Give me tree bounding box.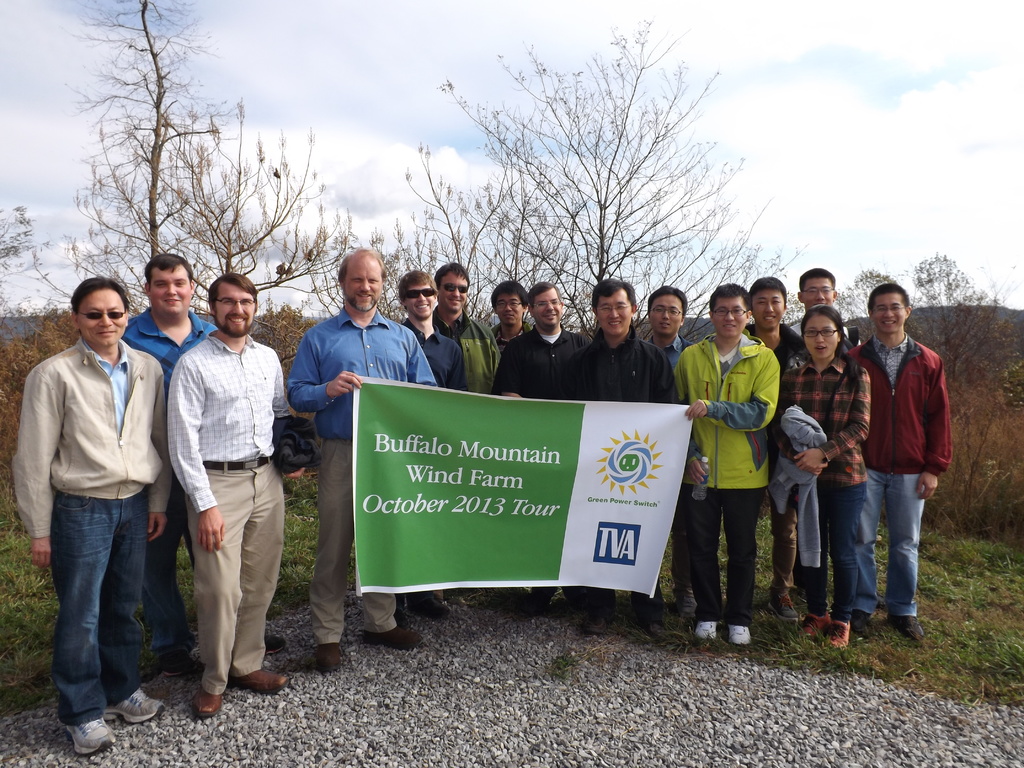
(302, 205, 560, 332).
